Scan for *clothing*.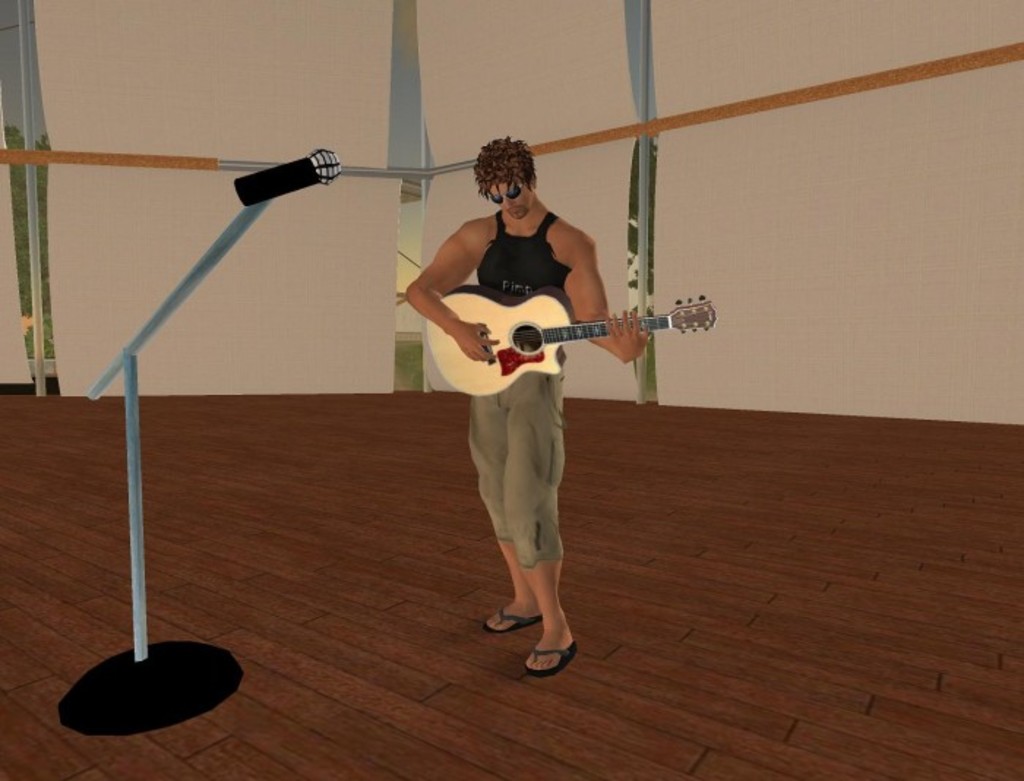
Scan result: box(474, 214, 563, 567).
